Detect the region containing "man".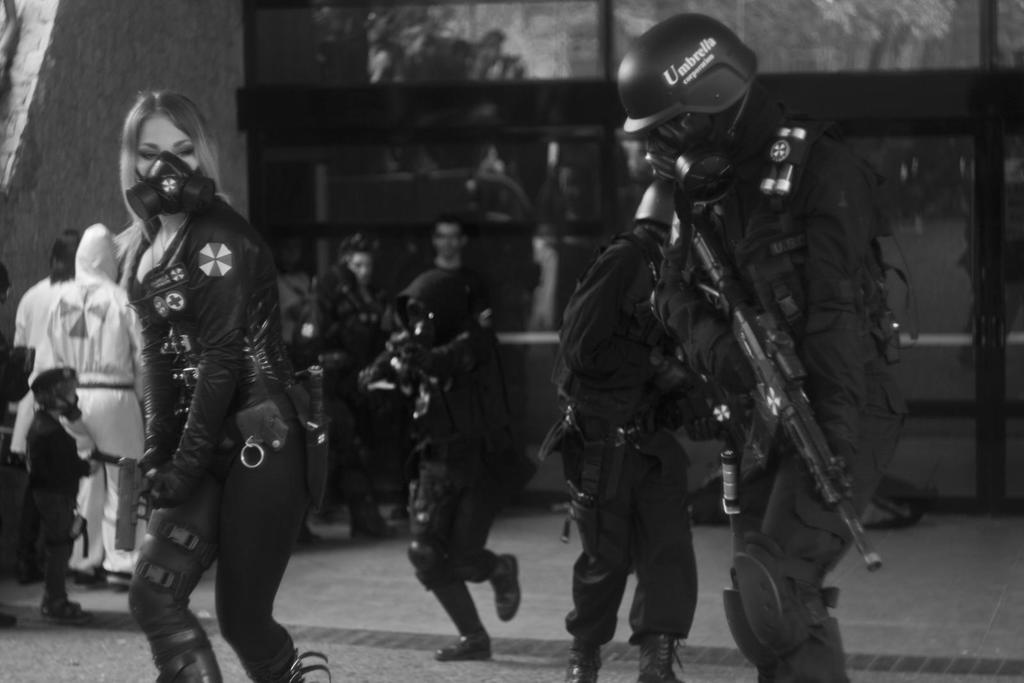
[422,220,490,328].
